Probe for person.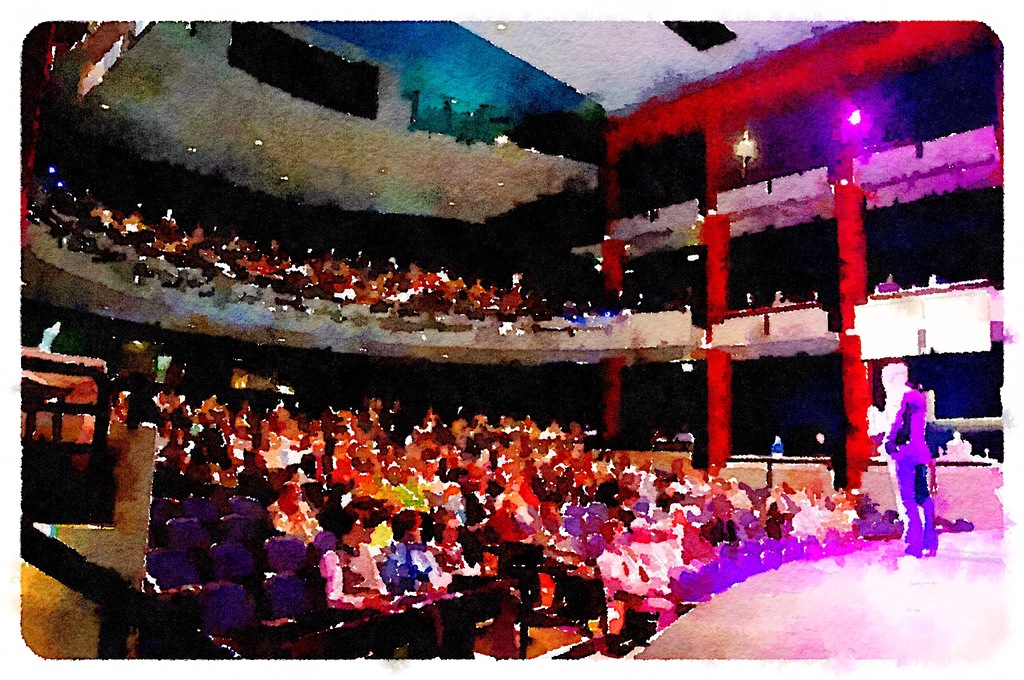
Probe result: bbox(885, 360, 939, 558).
